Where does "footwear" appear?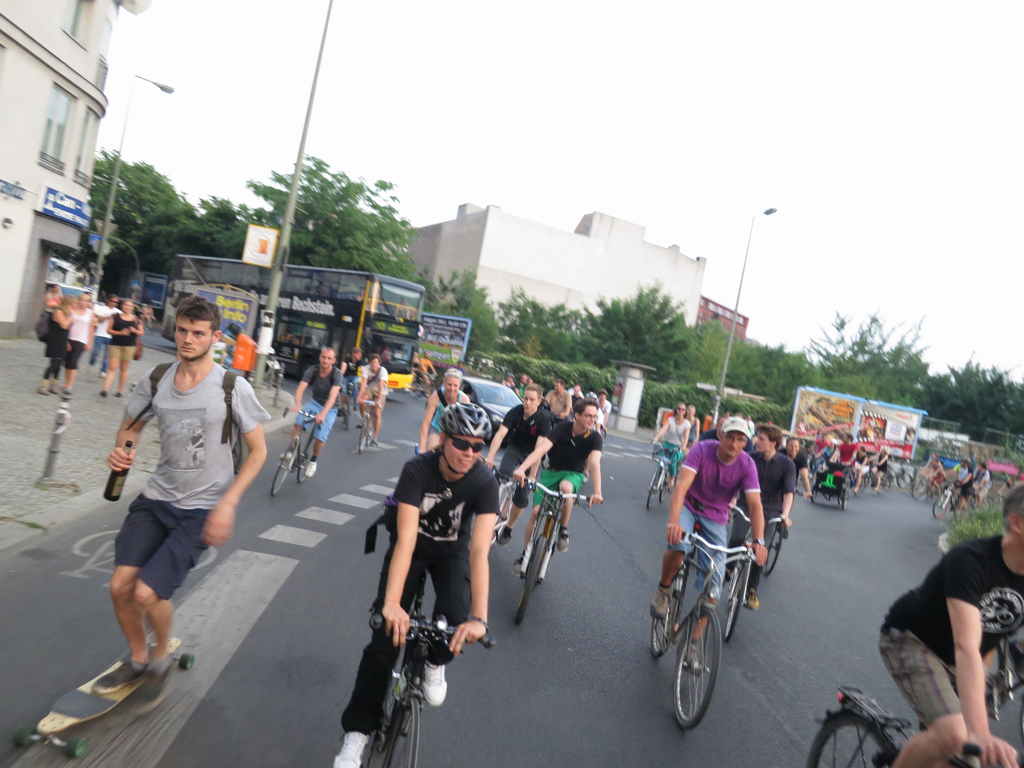
Appears at locate(353, 422, 364, 428).
